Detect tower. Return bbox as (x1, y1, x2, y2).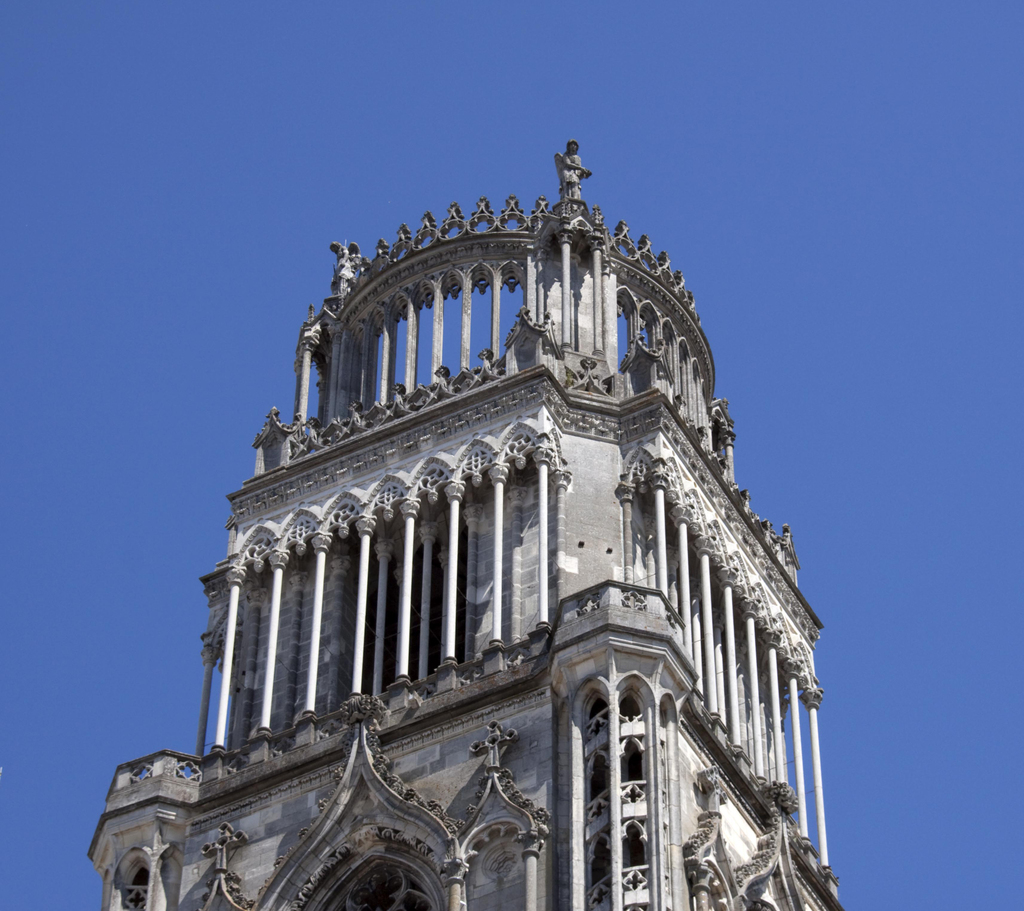
(79, 143, 859, 910).
